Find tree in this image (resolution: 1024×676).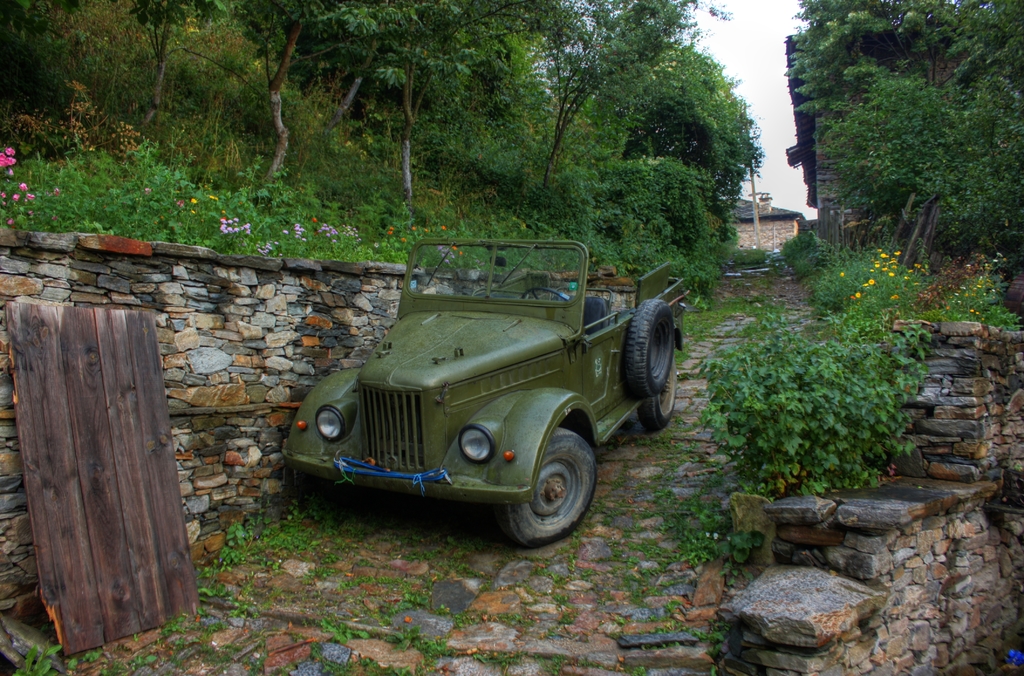
box(786, 41, 1007, 263).
